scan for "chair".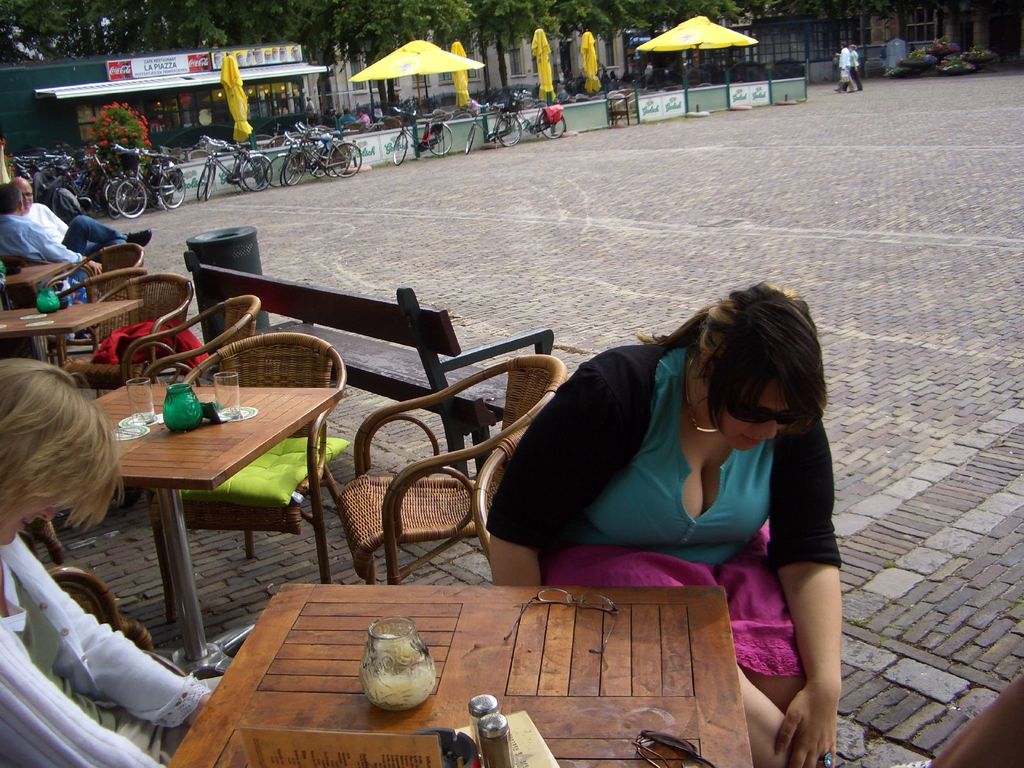
Scan result: [56,269,197,388].
